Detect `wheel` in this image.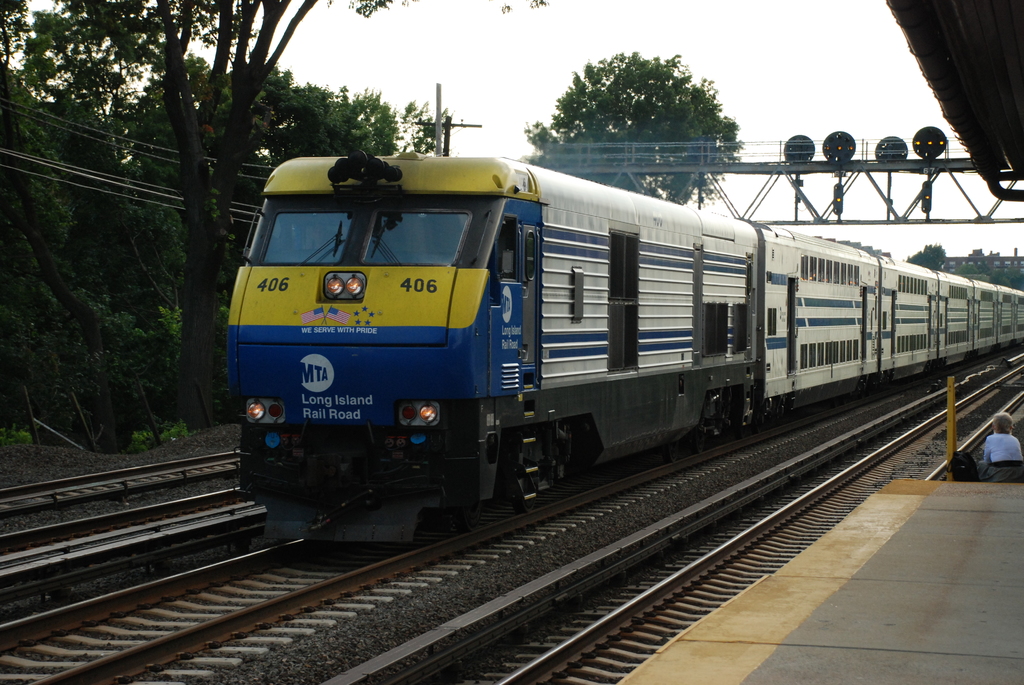
Detection: l=735, t=424, r=755, b=439.
